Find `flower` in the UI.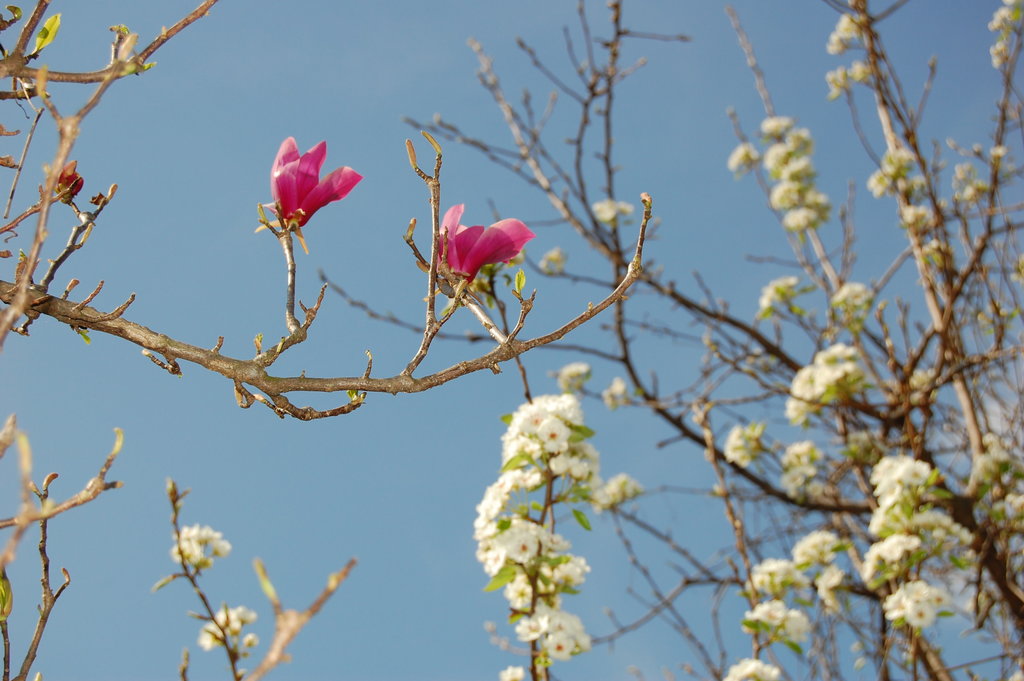
UI element at bbox=[440, 201, 534, 281].
